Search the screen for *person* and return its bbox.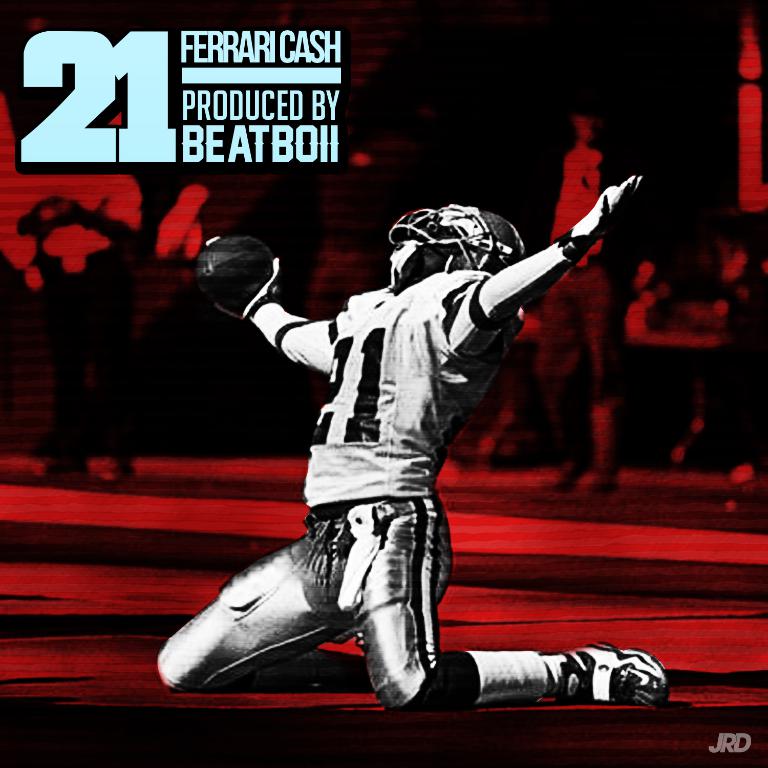
Found: [left=514, top=100, right=650, bottom=506].
